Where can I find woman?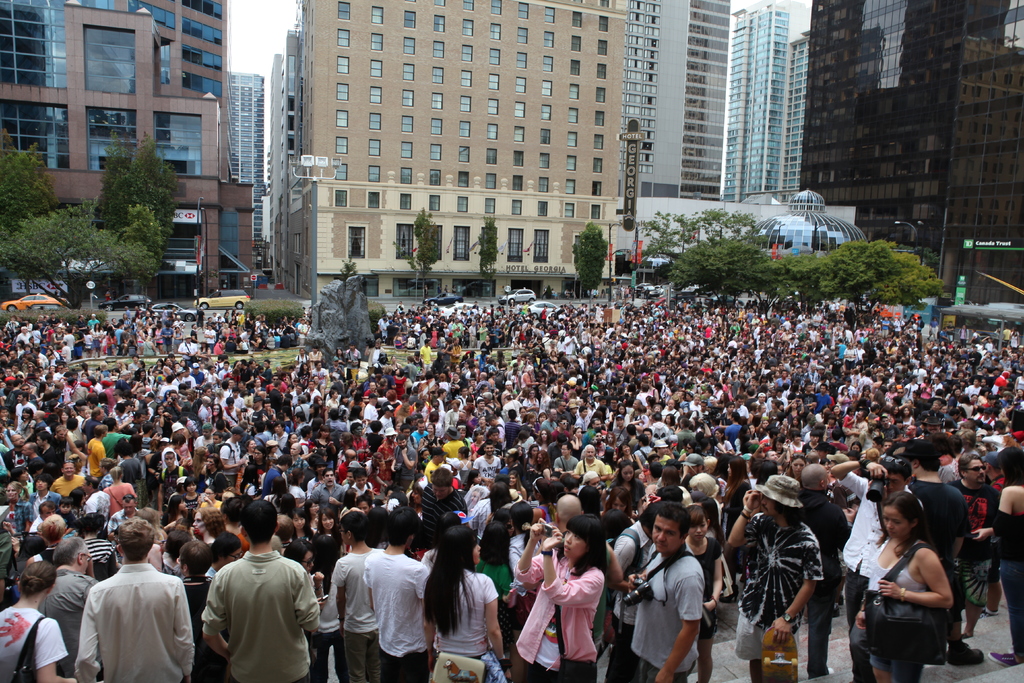
You can find it at BBox(982, 438, 1020, 669).
